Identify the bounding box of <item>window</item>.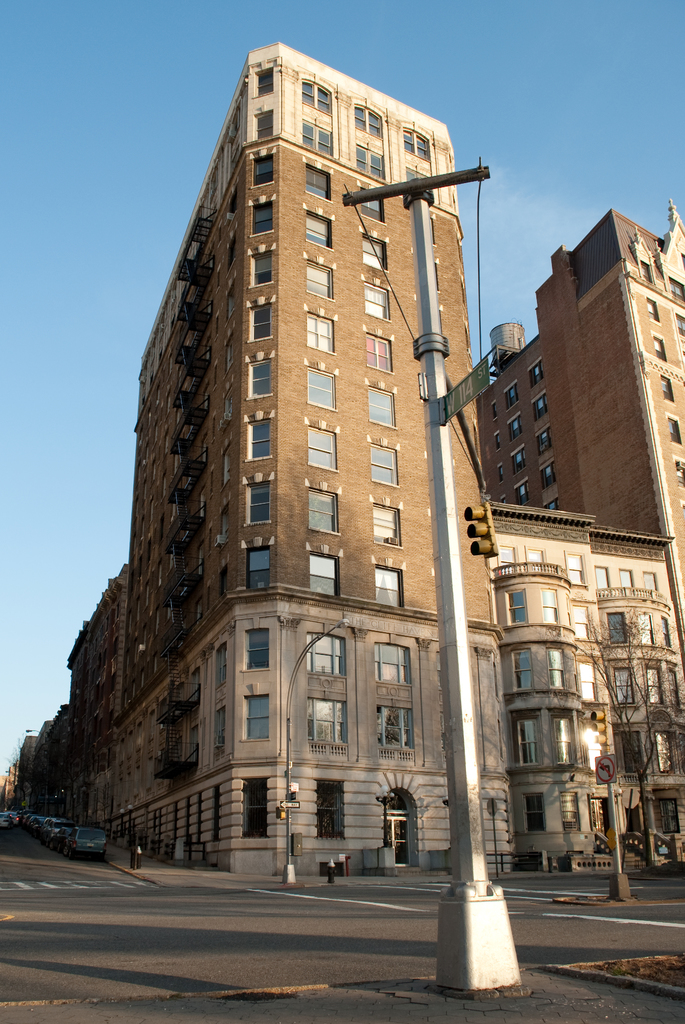
bbox=[255, 111, 276, 140].
